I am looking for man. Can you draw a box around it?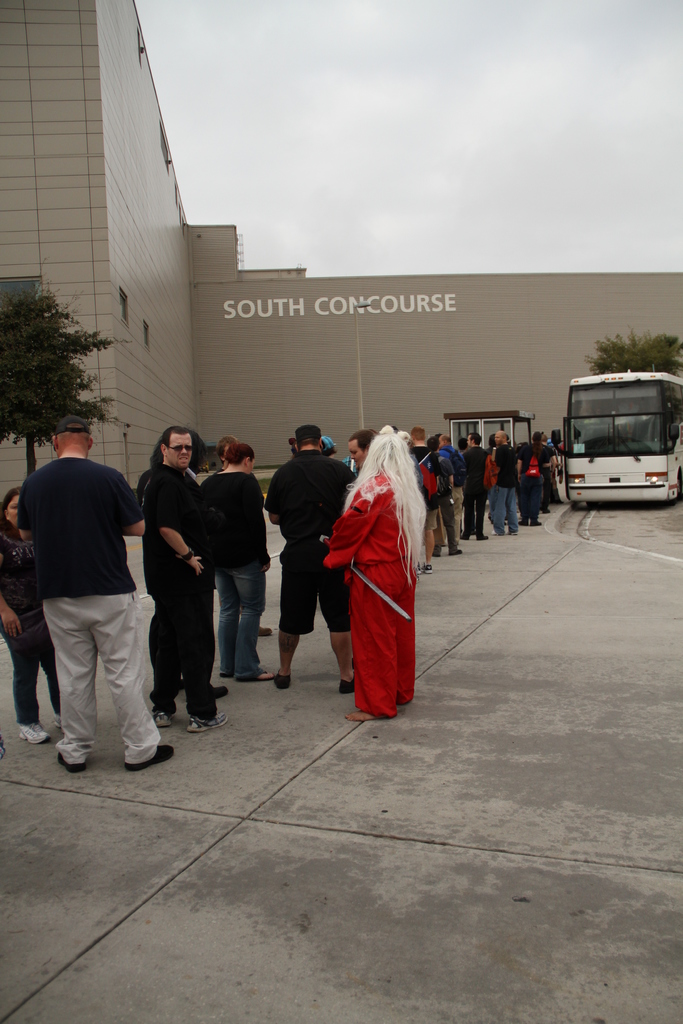
Sure, the bounding box is 213 440 273 637.
